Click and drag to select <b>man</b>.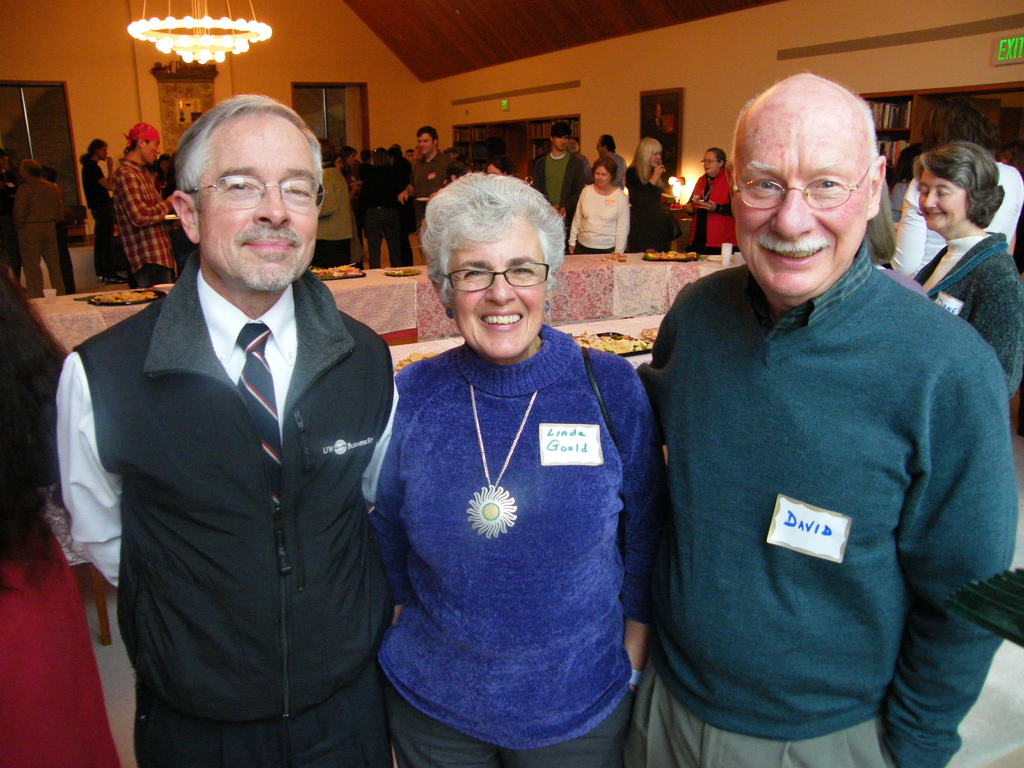
Selection: (left=12, top=161, right=75, bottom=300).
